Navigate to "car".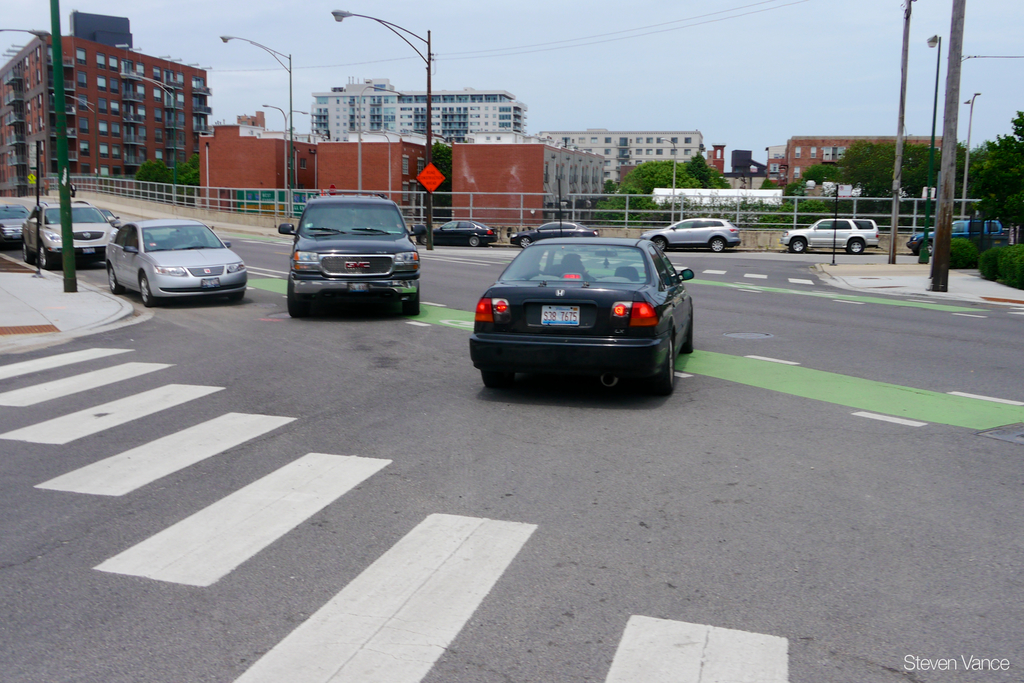
Navigation target: <region>0, 204, 30, 251</region>.
